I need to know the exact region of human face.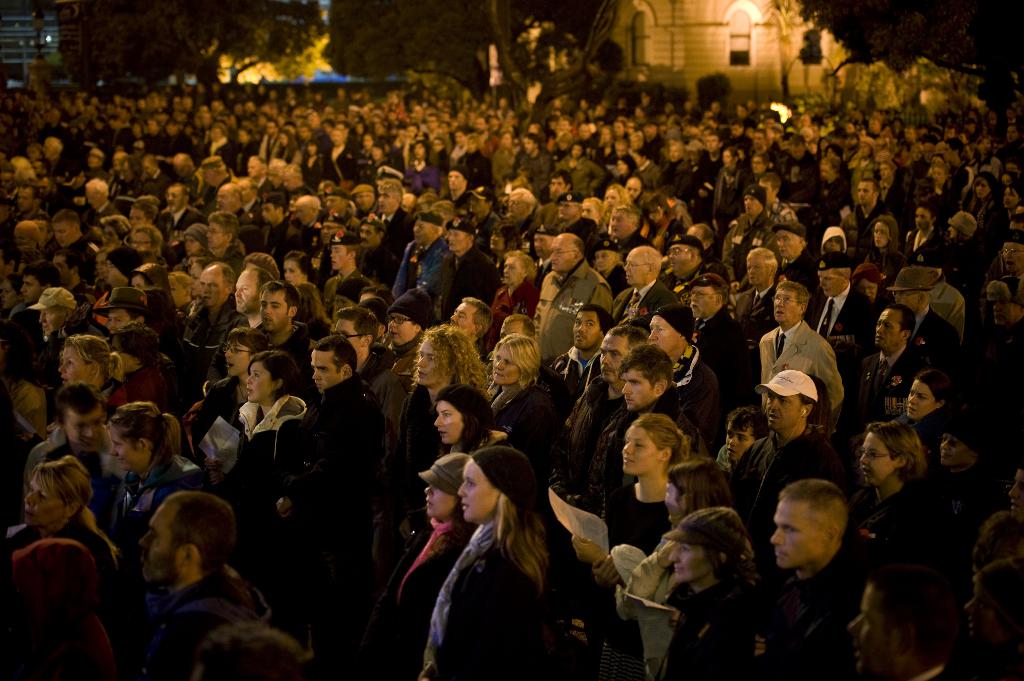
Region: box=[612, 123, 623, 133].
